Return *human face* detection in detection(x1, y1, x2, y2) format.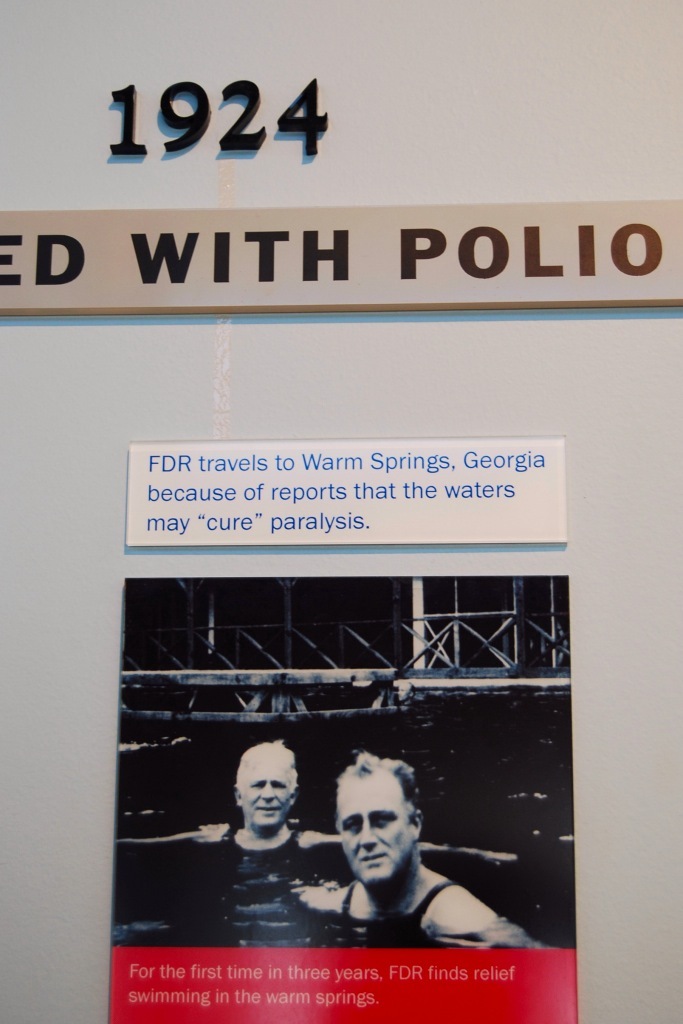
detection(229, 744, 296, 829).
